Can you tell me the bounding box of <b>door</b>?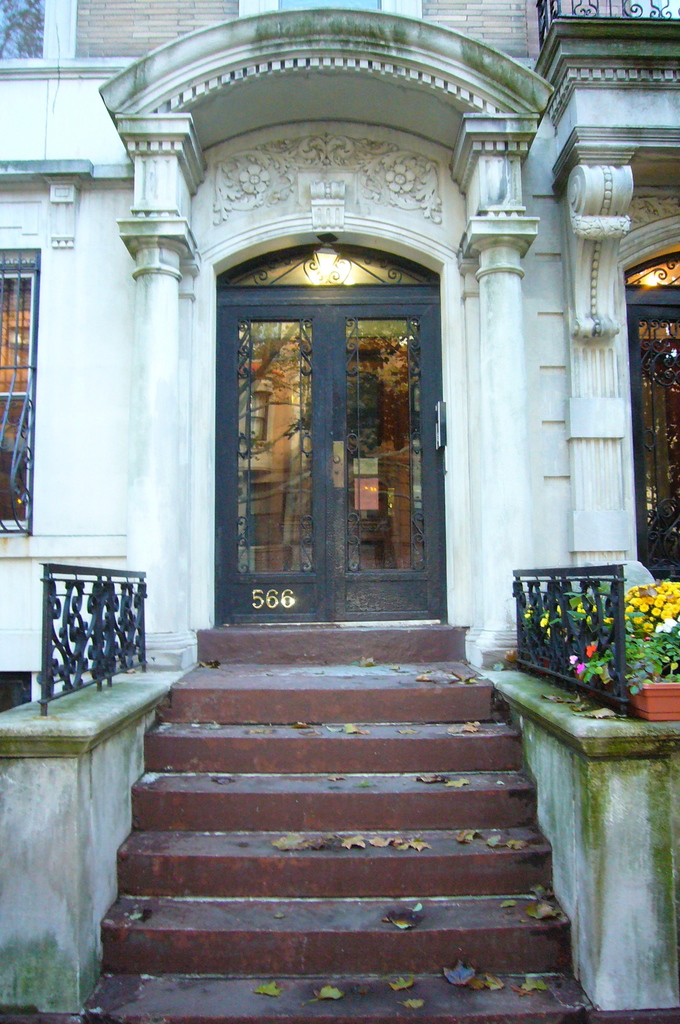
Rect(624, 310, 679, 583).
